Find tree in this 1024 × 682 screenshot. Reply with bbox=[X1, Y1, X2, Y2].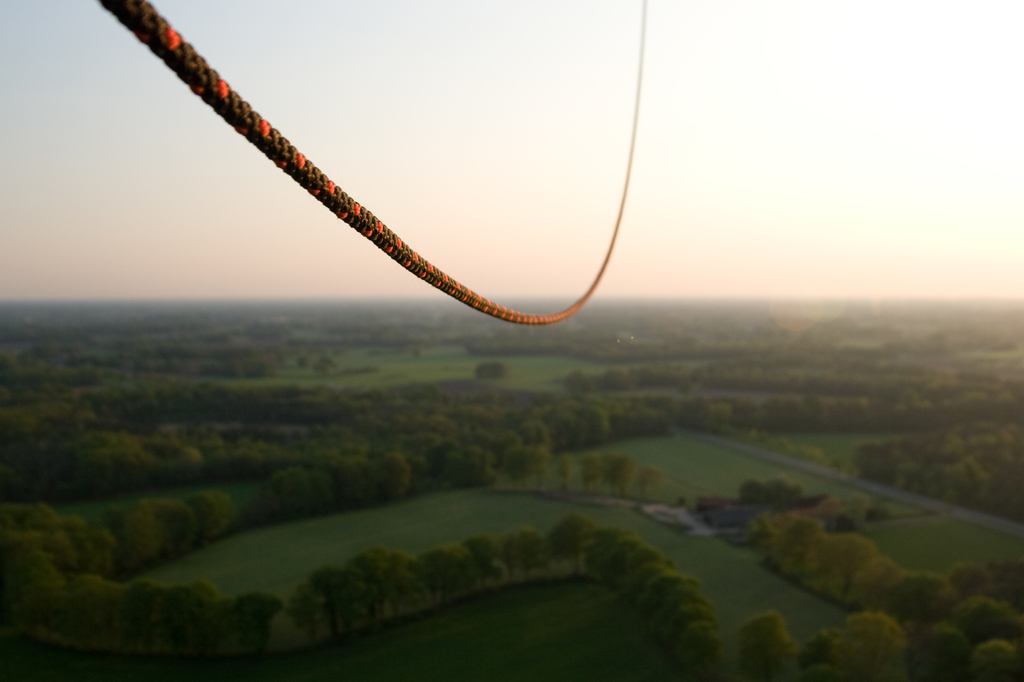
bbox=[293, 566, 368, 635].
